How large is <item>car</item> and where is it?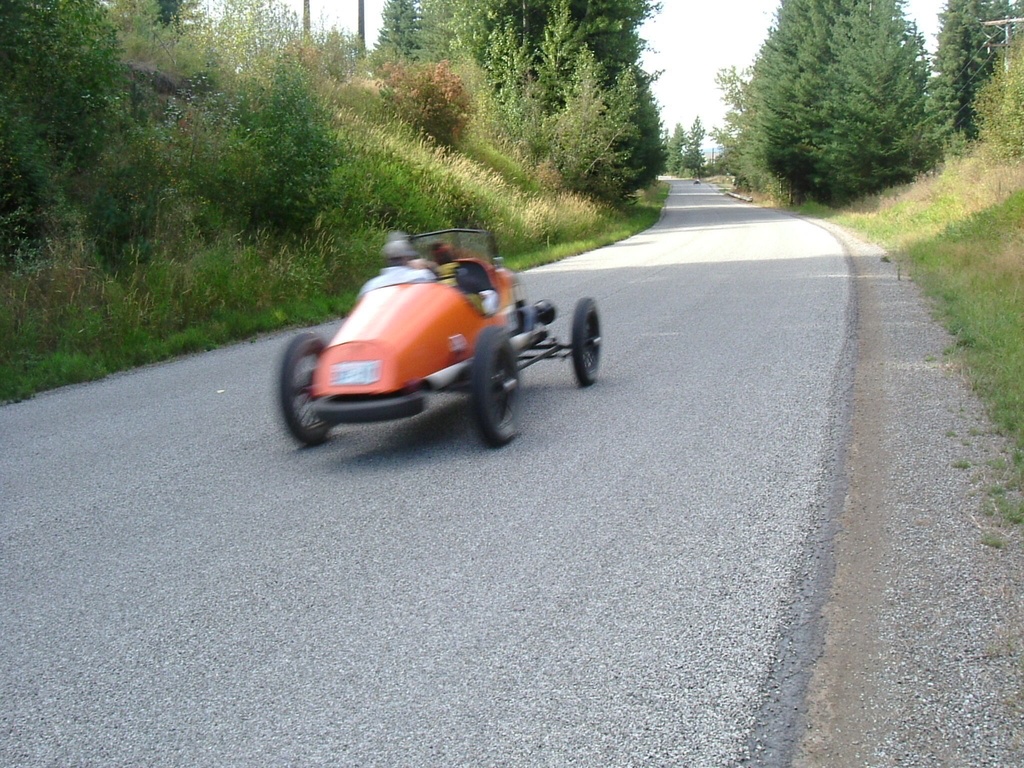
Bounding box: box=[694, 179, 701, 186].
